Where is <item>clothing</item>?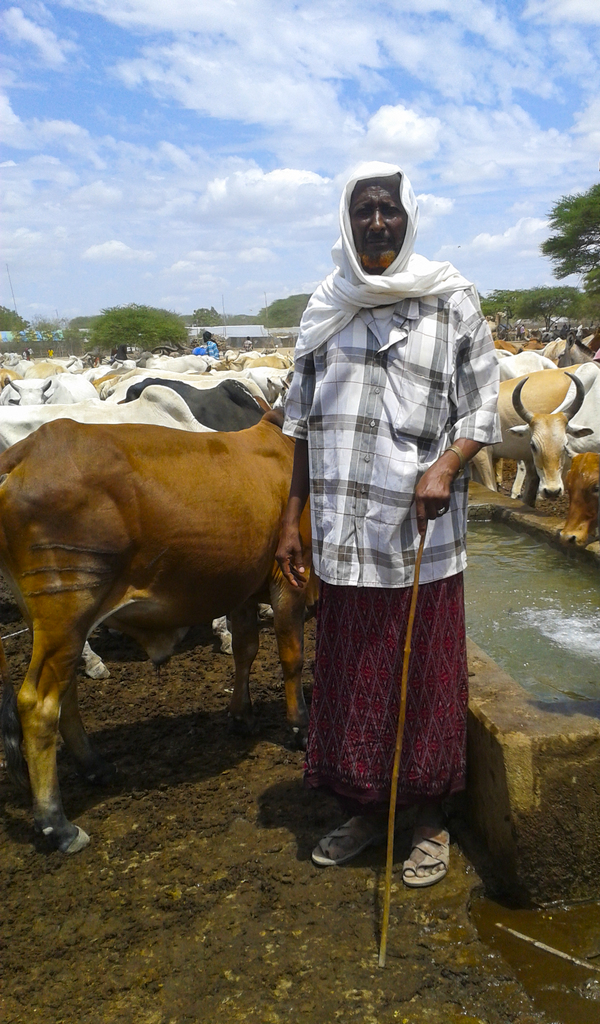
pyautogui.locateOnScreen(45, 349, 53, 356).
